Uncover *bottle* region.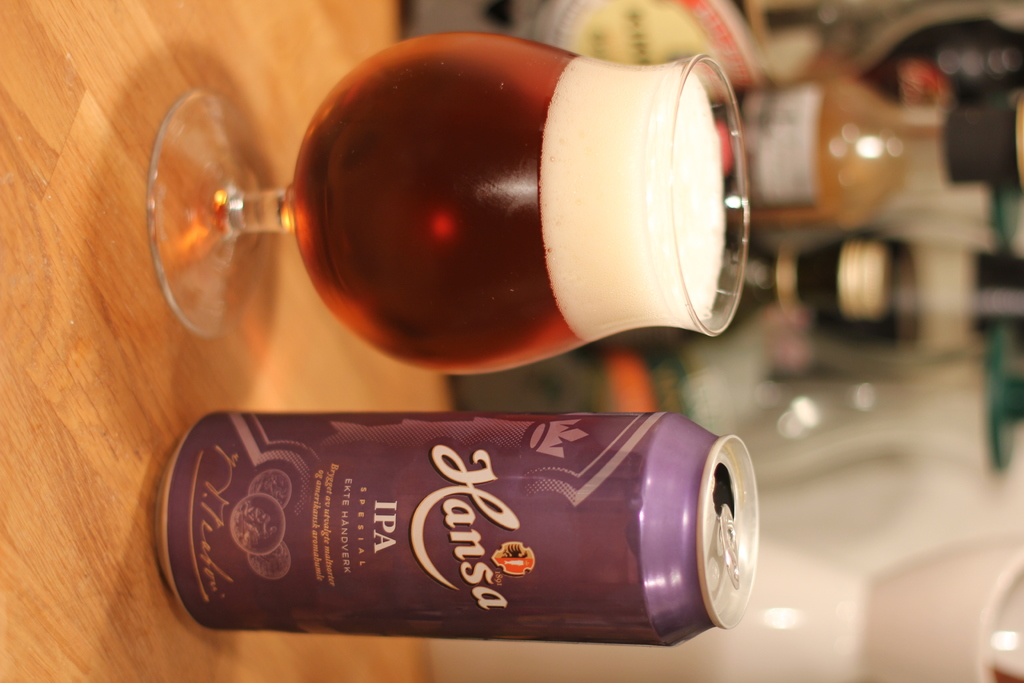
Uncovered: 572/229/1023/366.
